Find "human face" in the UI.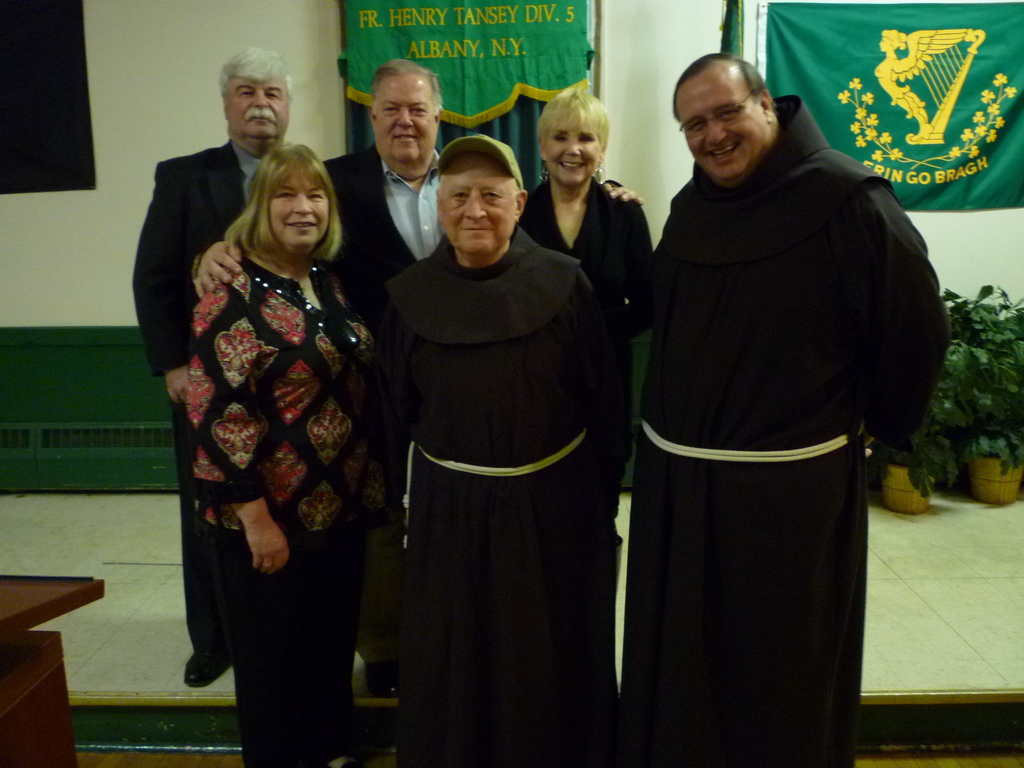
UI element at locate(548, 108, 598, 182).
